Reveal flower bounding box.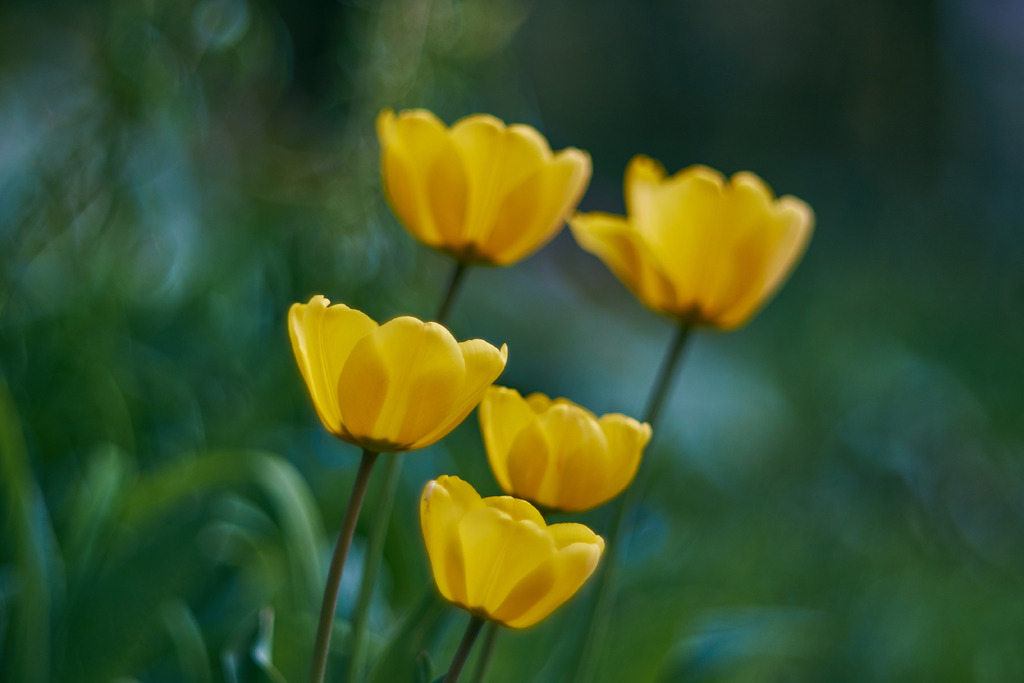
Revealed: (x1=564, y1=160, x2=813, y2=331).
